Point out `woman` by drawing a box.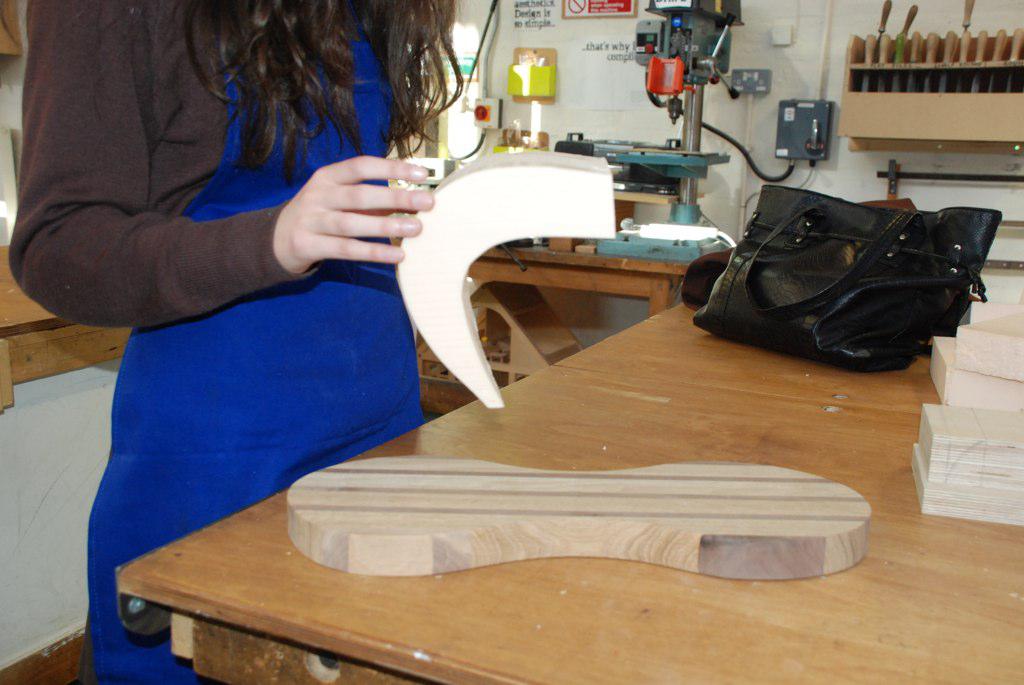
crop(6, 0, 460, 684).
